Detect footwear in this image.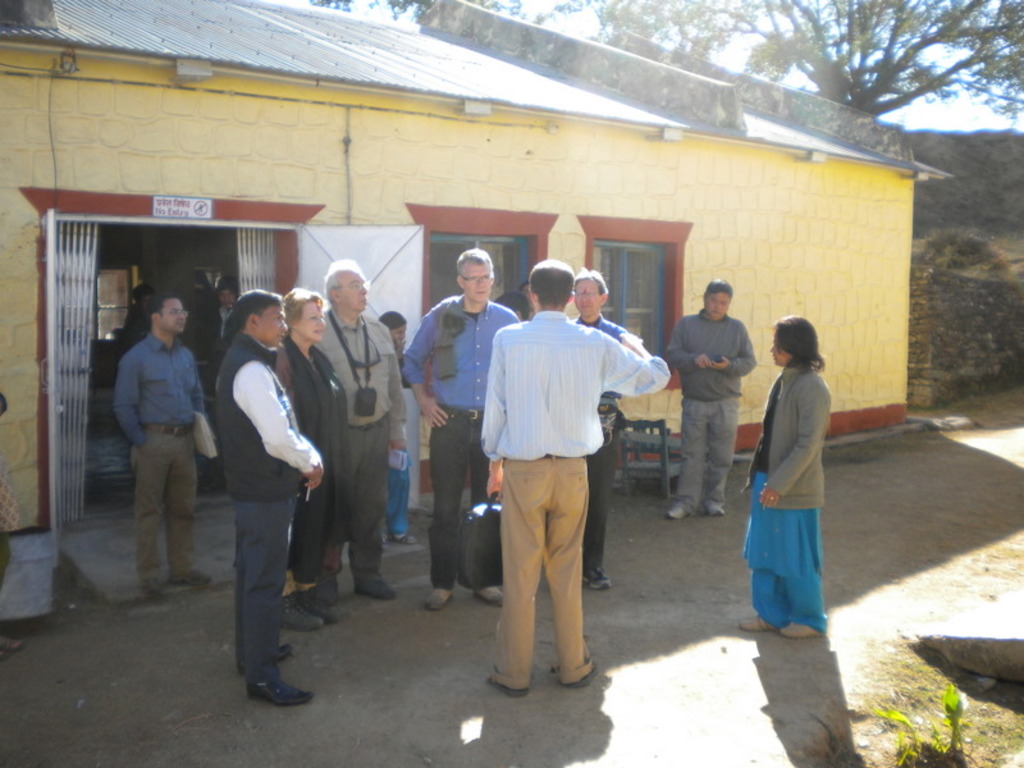
Detection: crop(270, 641, 297, 662).
